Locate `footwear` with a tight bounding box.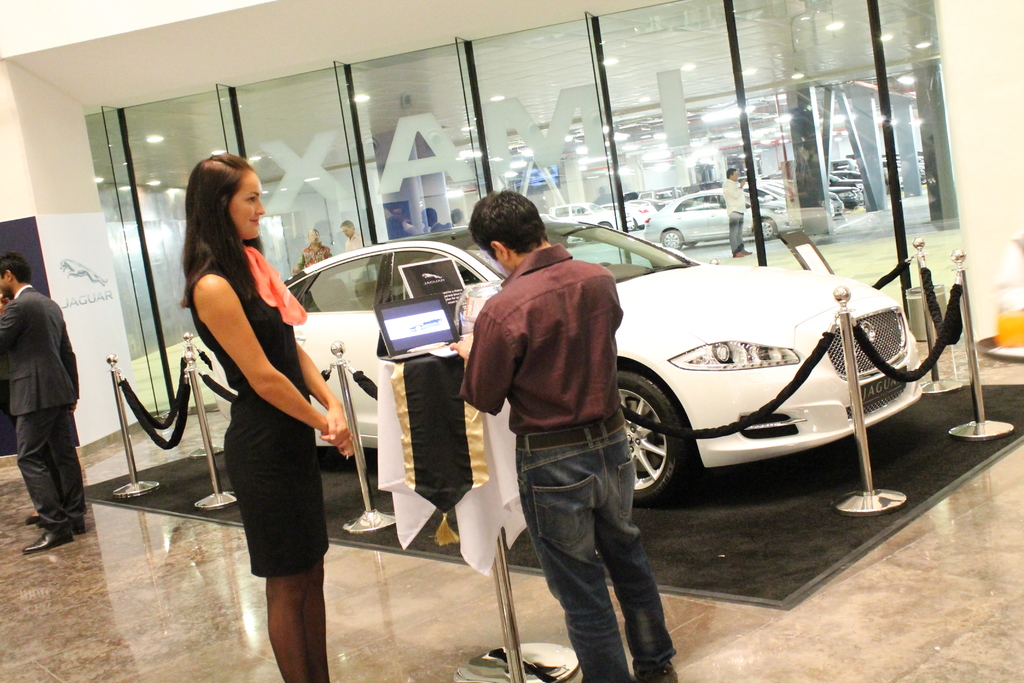
x1=20 y1=524 x2=72 y2=557.
